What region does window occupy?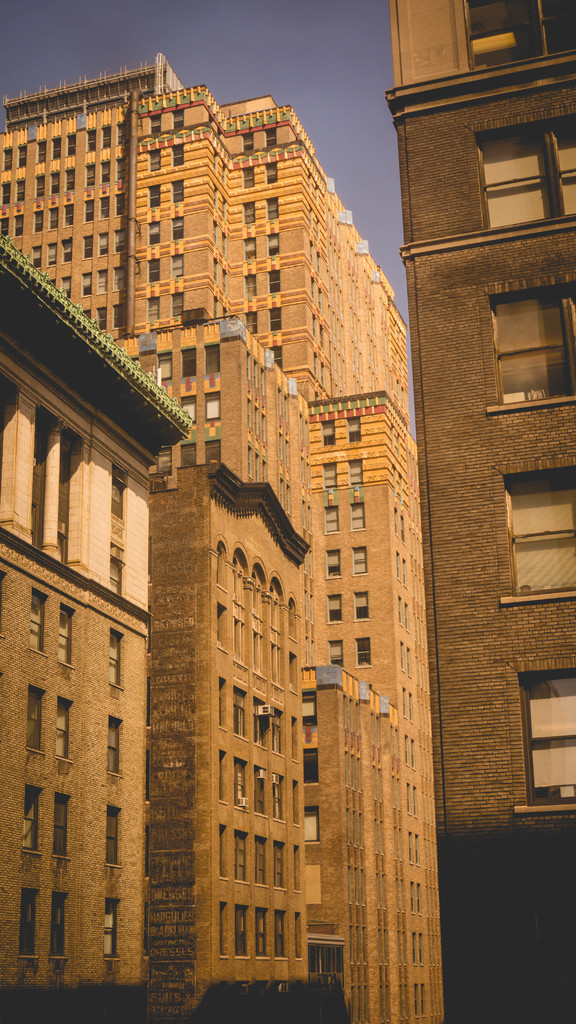
[x1=286, y1=720, x2=302, y2=764].
